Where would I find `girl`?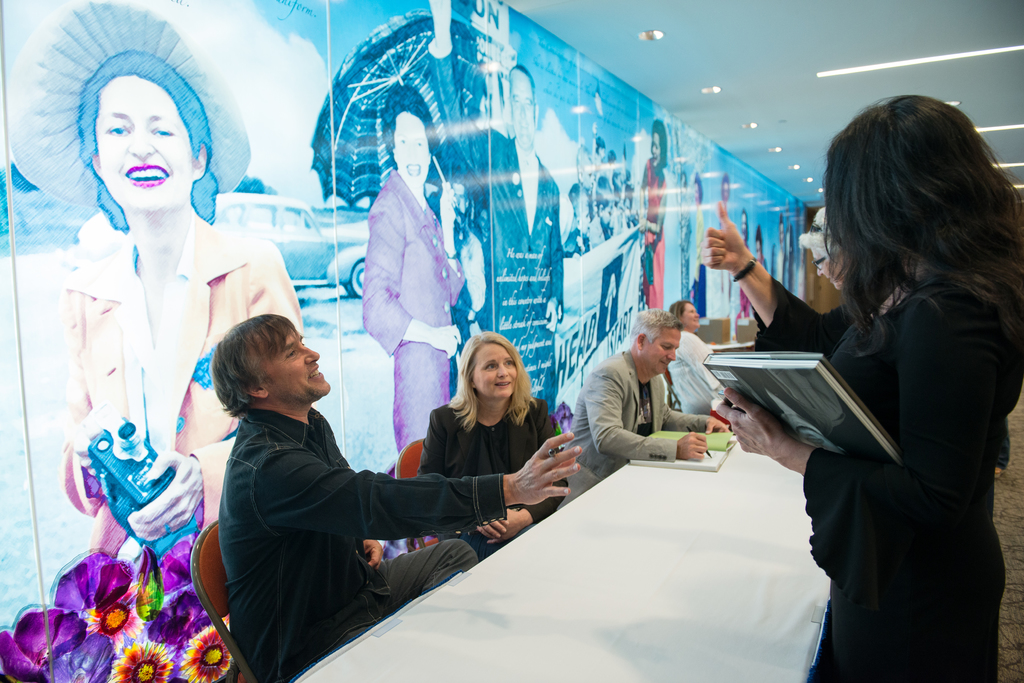
At 47, 47, 305, 566.
